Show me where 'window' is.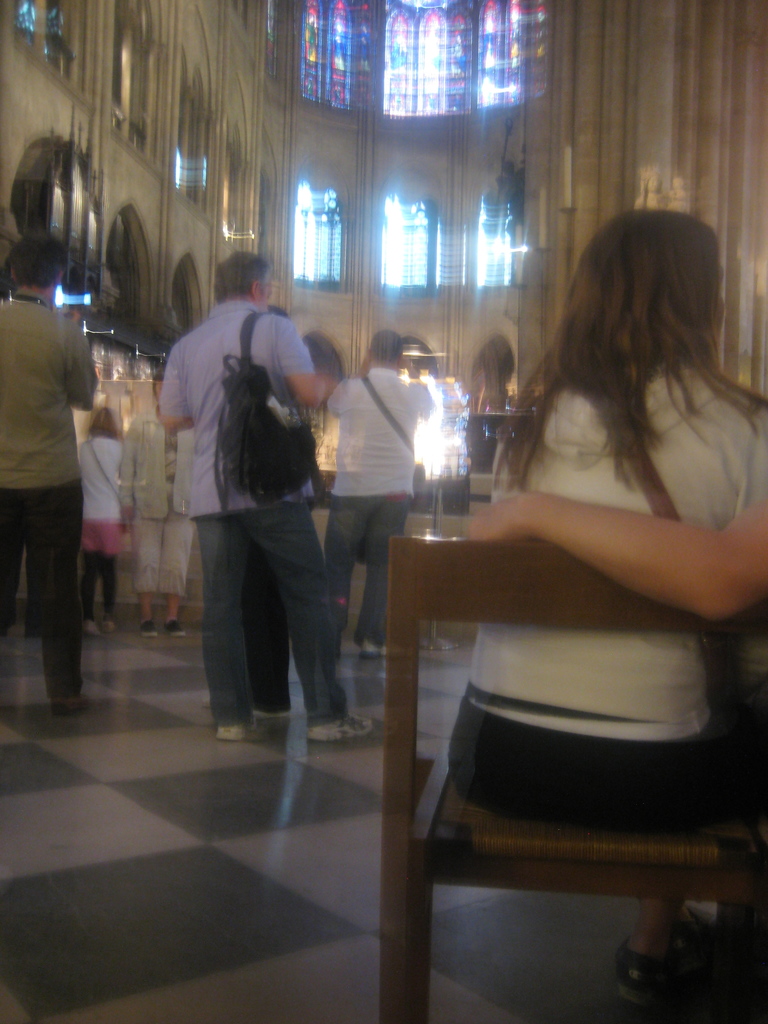
'window' is at crop(278, 171, 352, 283).
